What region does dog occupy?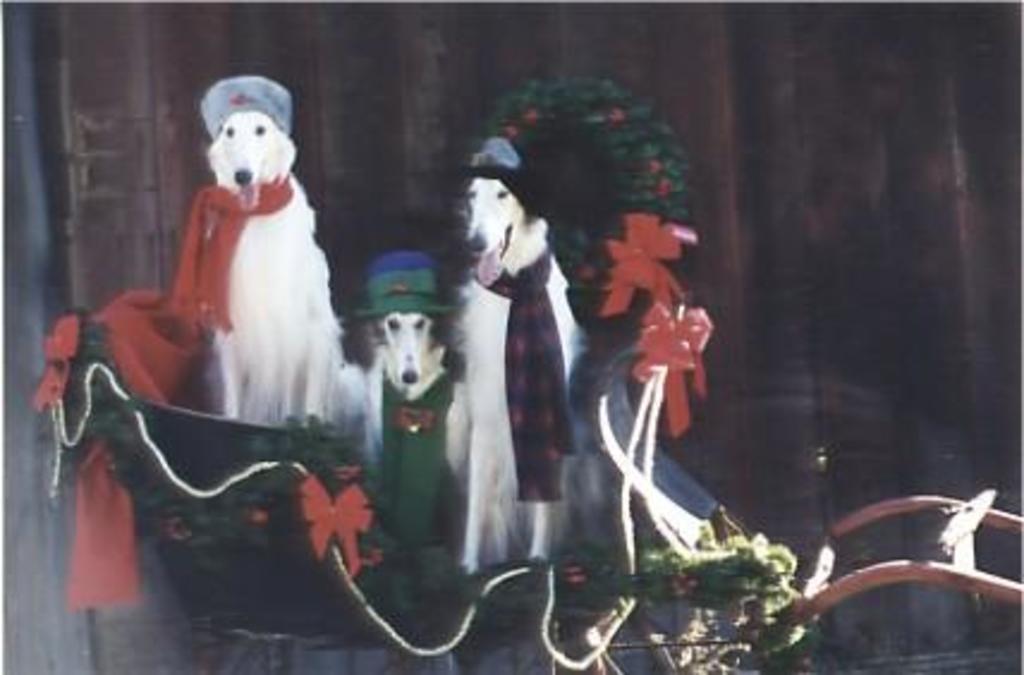
bbox(354, 247, 481, 582).
